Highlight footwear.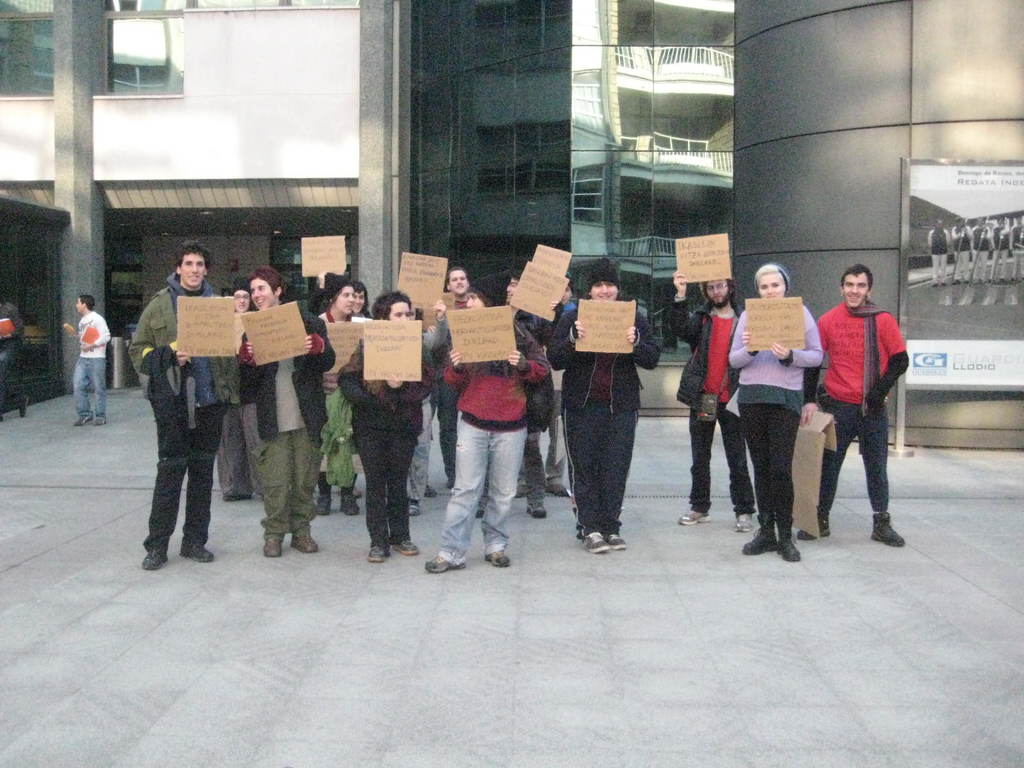
Highlighted region: {"left": 74, "top": 415, "right": 90, "bottom": 424}.
